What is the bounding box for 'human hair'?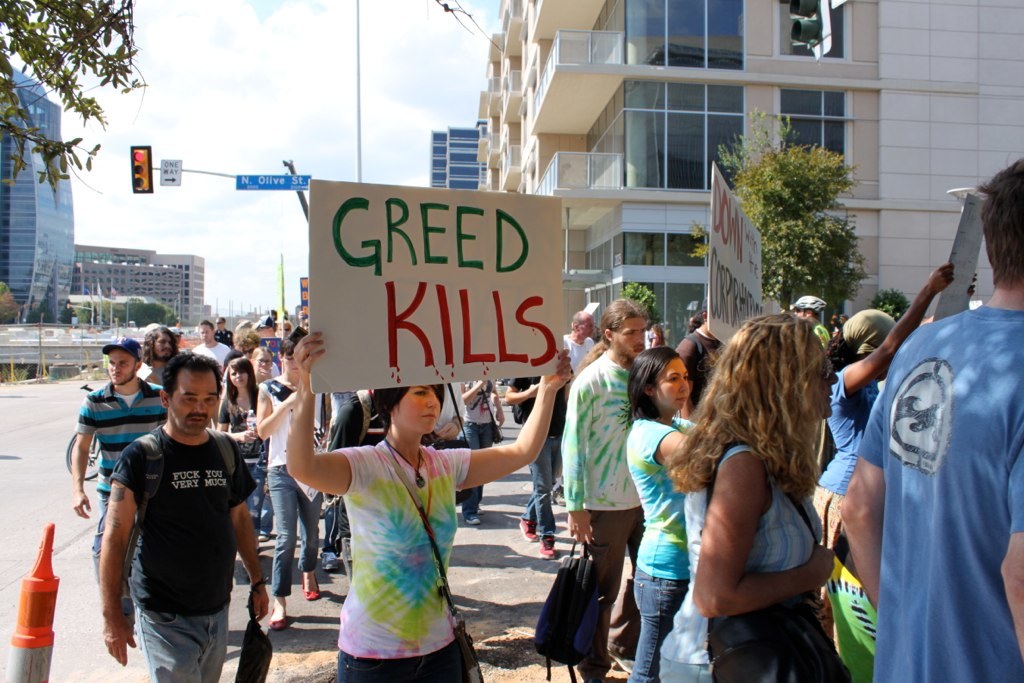
(222,357,257,416).
